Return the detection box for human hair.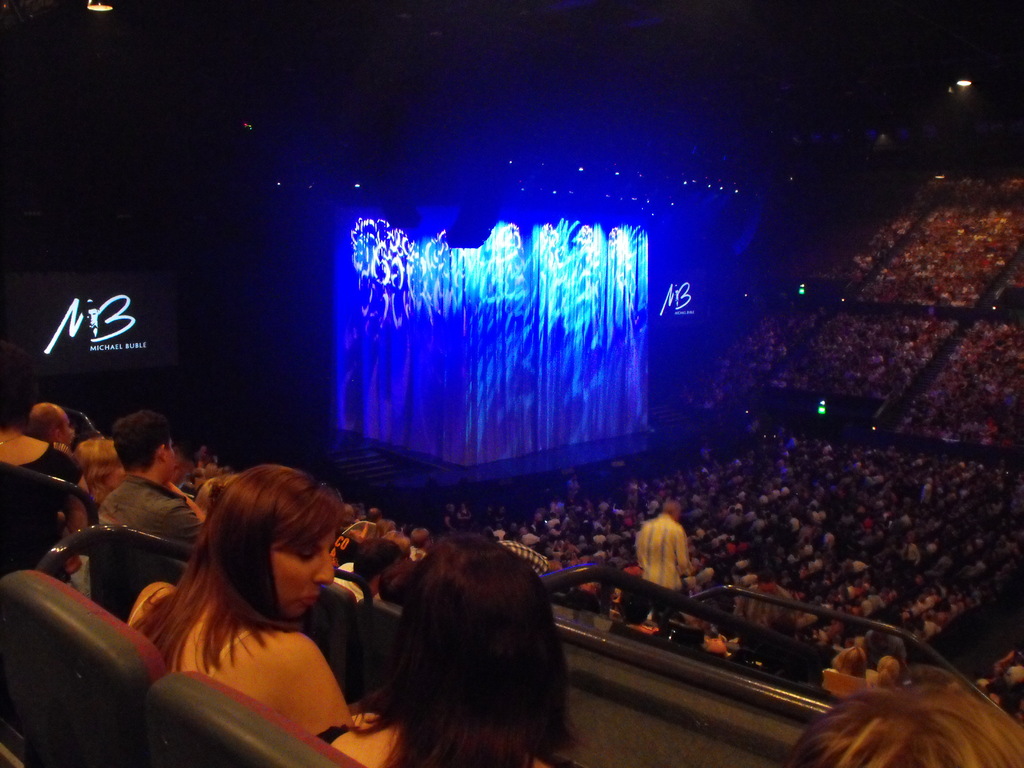
(30, 402, 70, 448).
